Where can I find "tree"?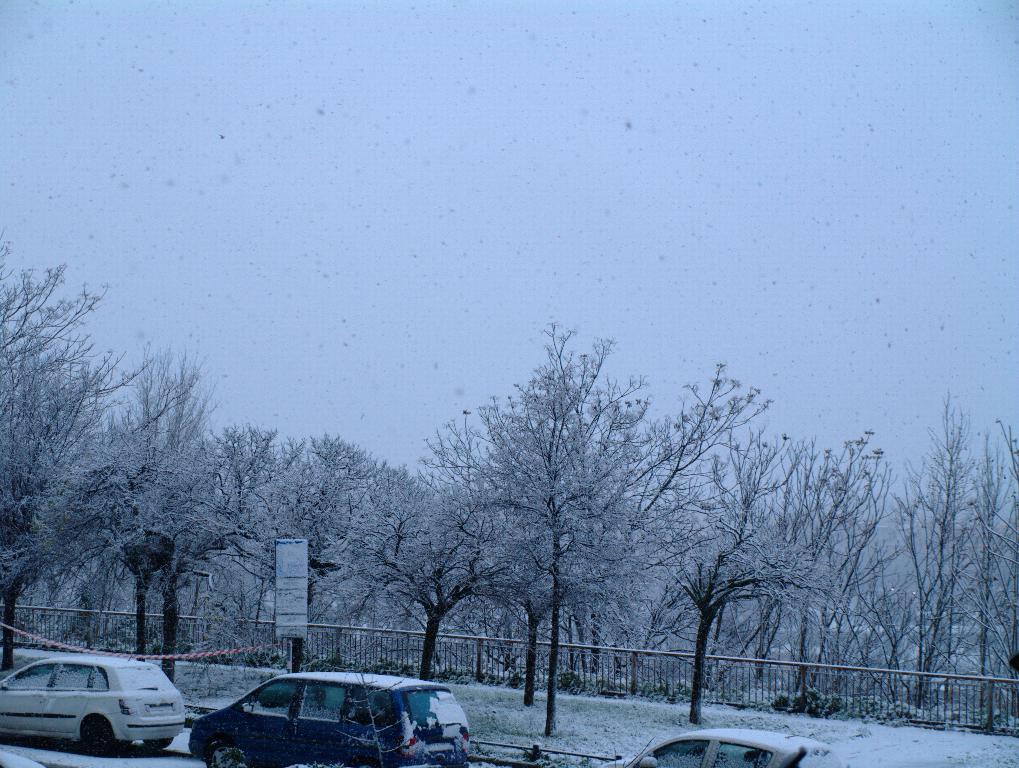
You can find it at 321, 523, 477, 671.
